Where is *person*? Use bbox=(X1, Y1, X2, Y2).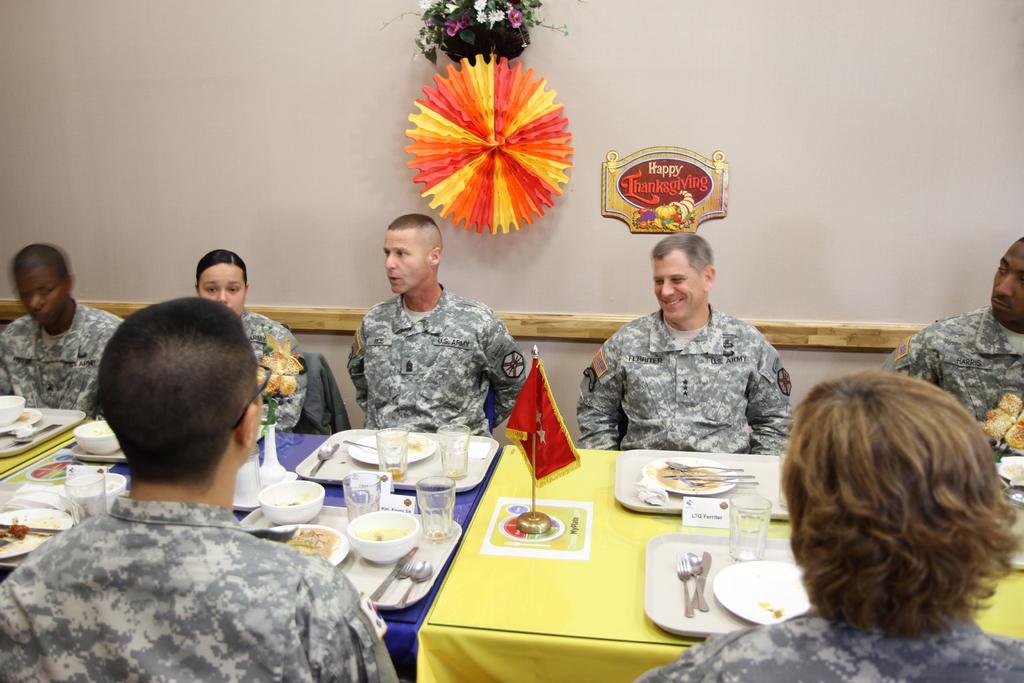
bbox=(0, 245, 137, 422).
